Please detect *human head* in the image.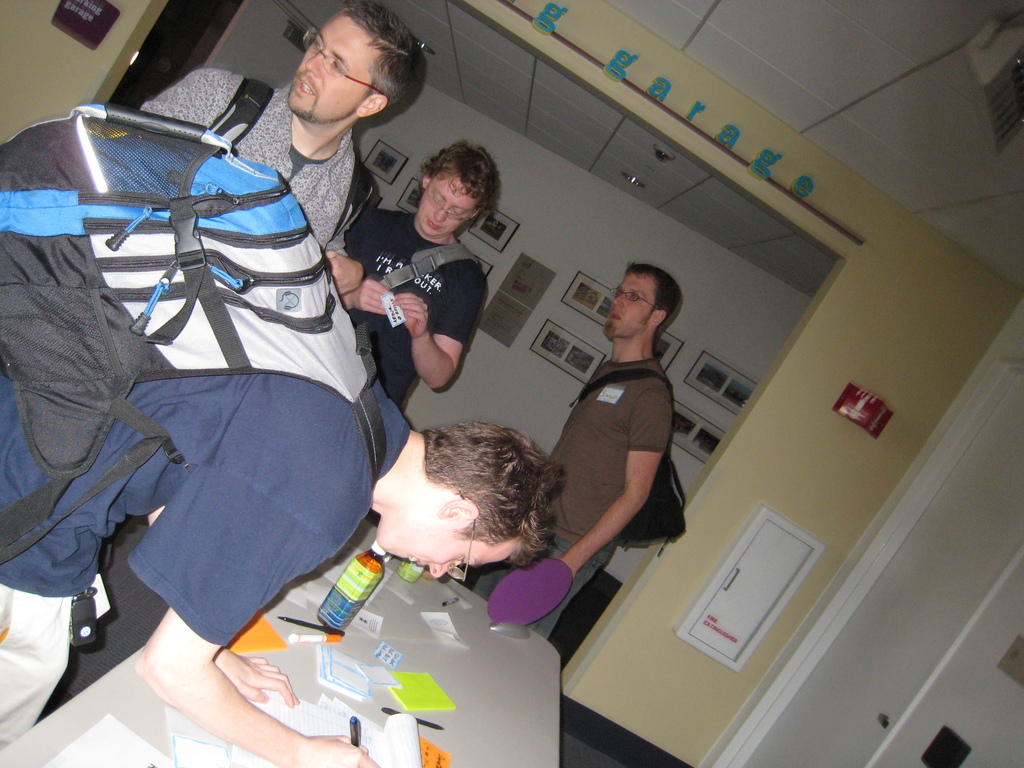
bbox=[607, 265, 684, 339].
